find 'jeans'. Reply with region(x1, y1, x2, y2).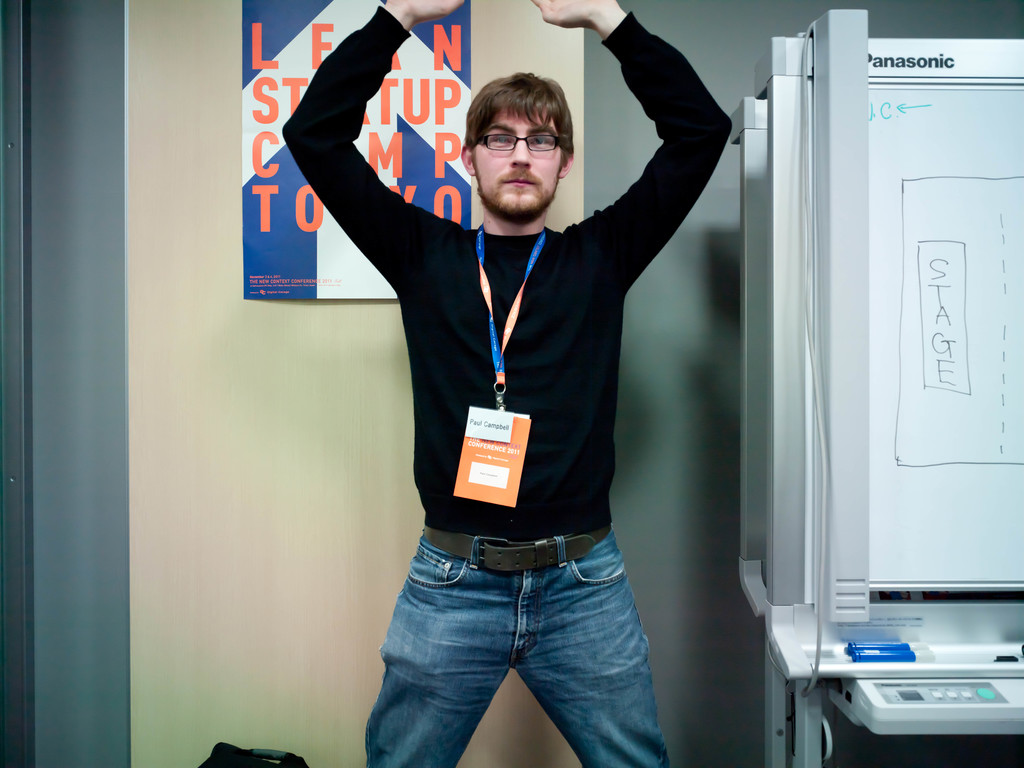
region(335, 556, 680, 767).
